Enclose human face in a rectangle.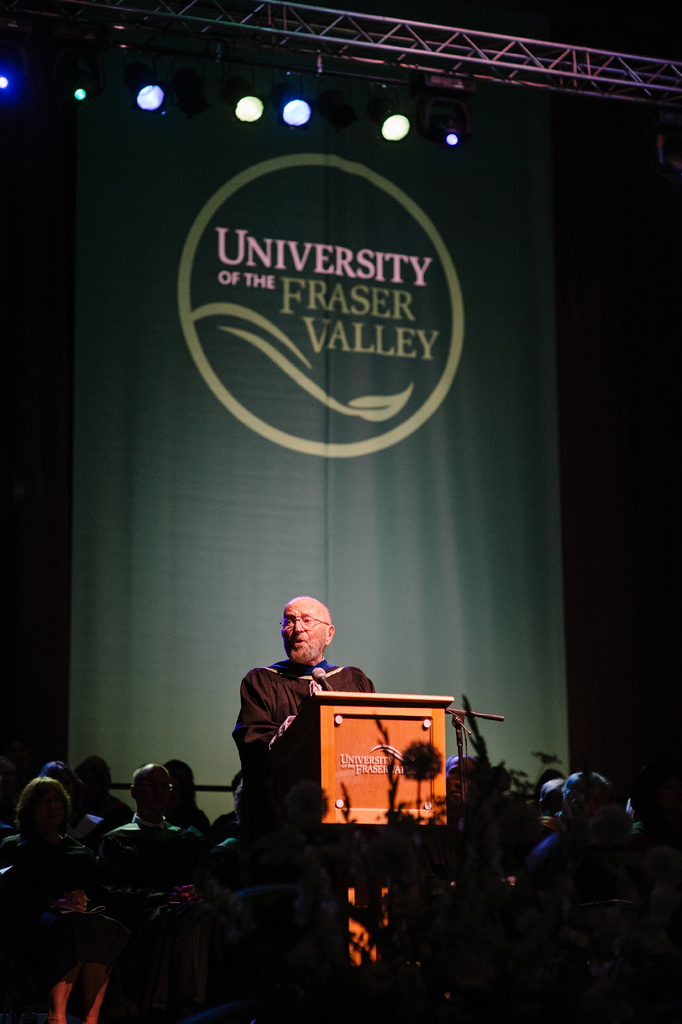
<box>285,598,327,664</box>.
